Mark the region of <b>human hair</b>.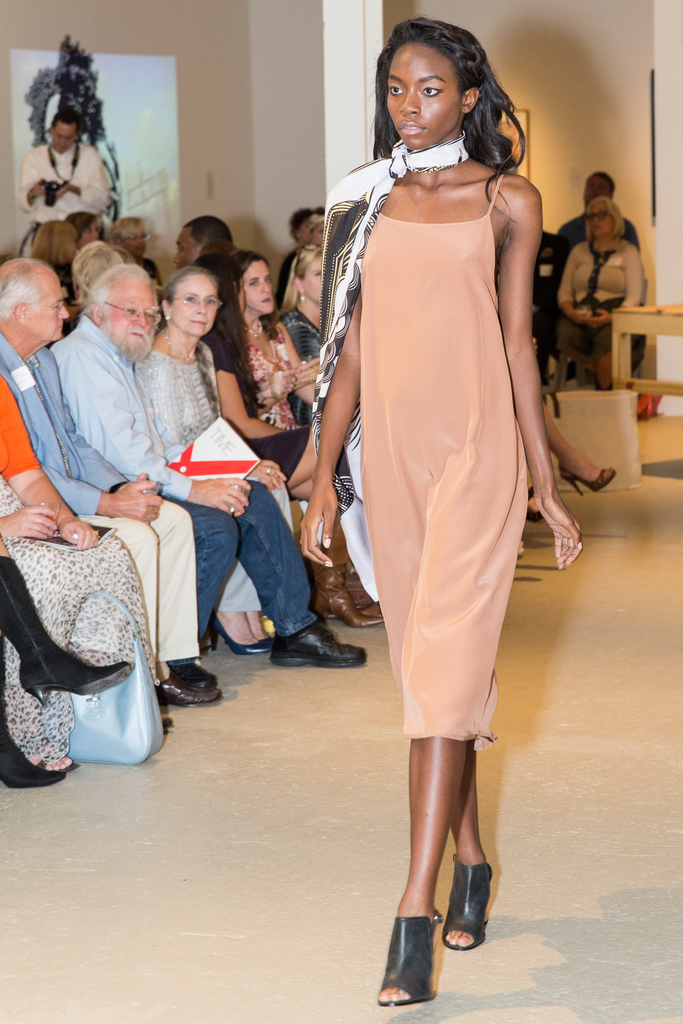
Region: 69,211,99,232.
